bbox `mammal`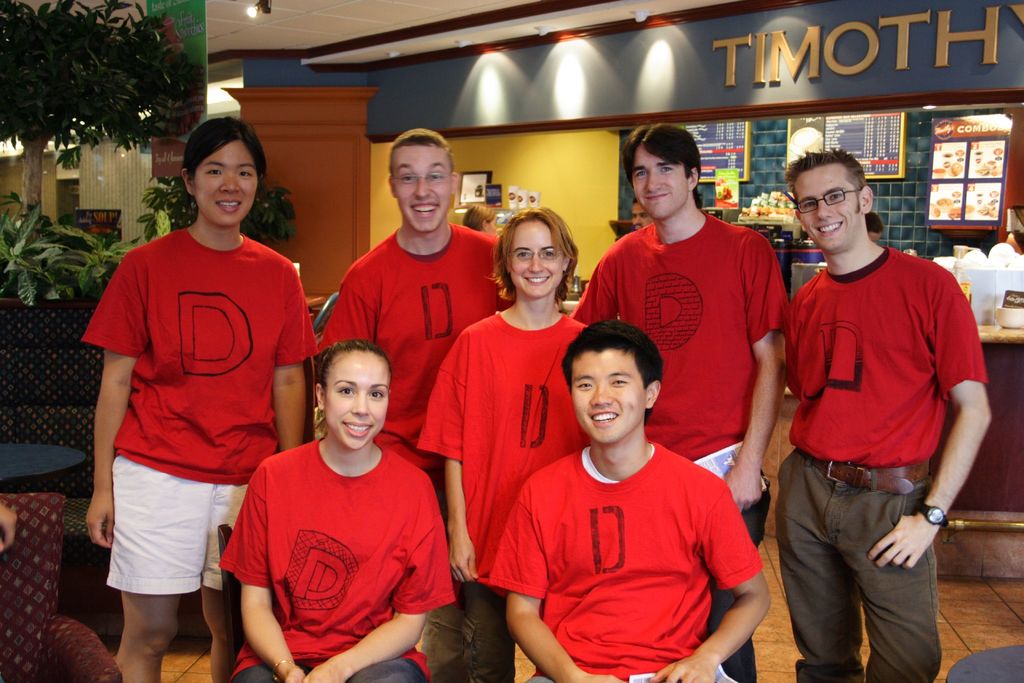
(x1=462, y1=202, x2=495, y2=233)
